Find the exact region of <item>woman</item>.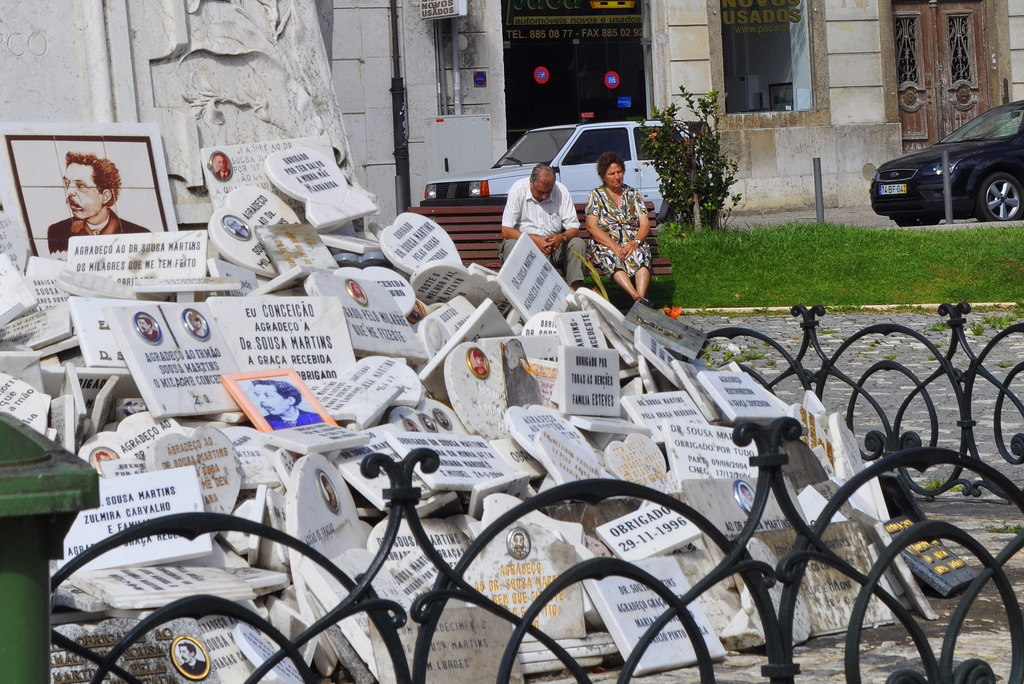
Exact region: [left=587, top=131, right=670, bottom=314].
